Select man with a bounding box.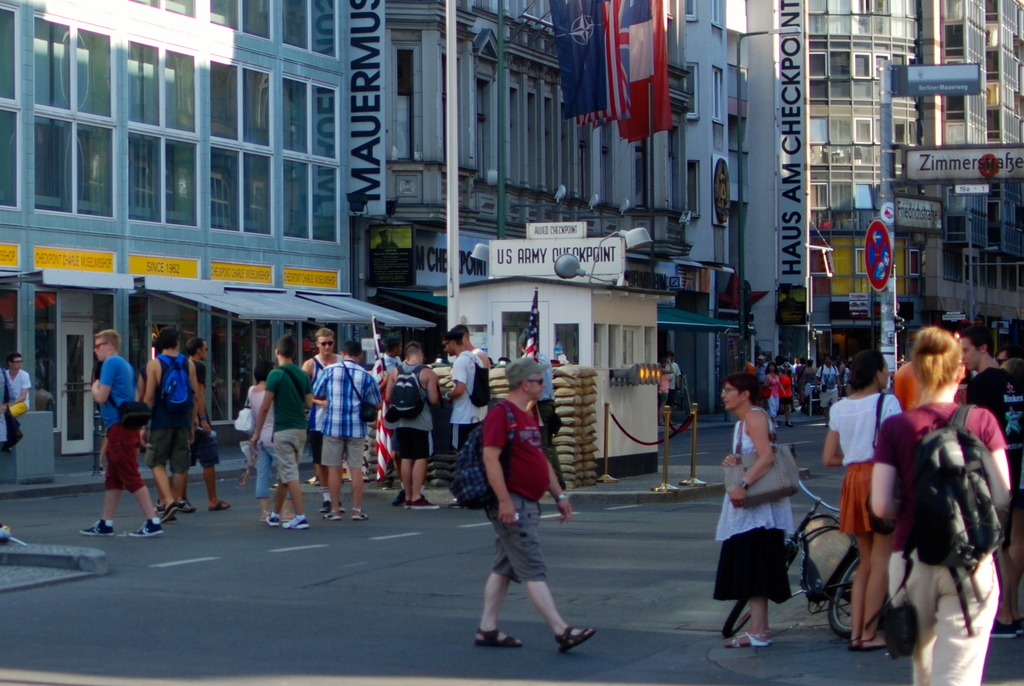
bbox(84, 329, 166, 541).
